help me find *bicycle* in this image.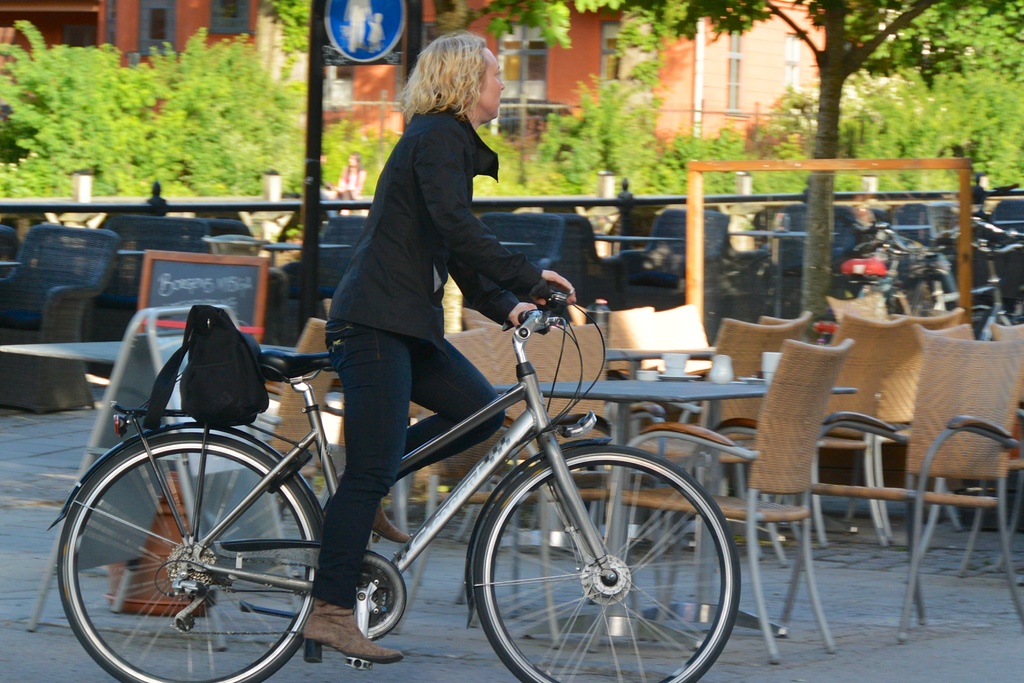
Found it: {"left": 37, "top": 279, "right": 754, "bottom": 678}.
